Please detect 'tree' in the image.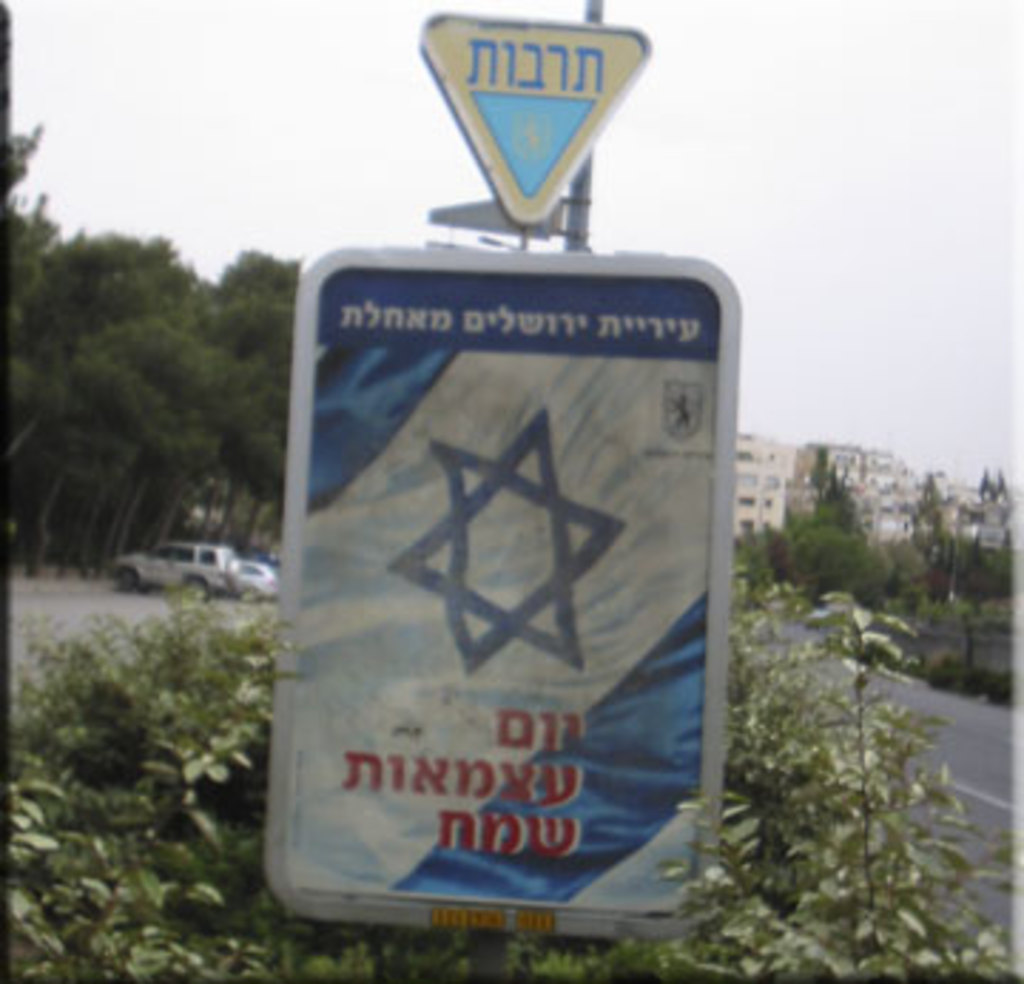
[17,208,213,407].
